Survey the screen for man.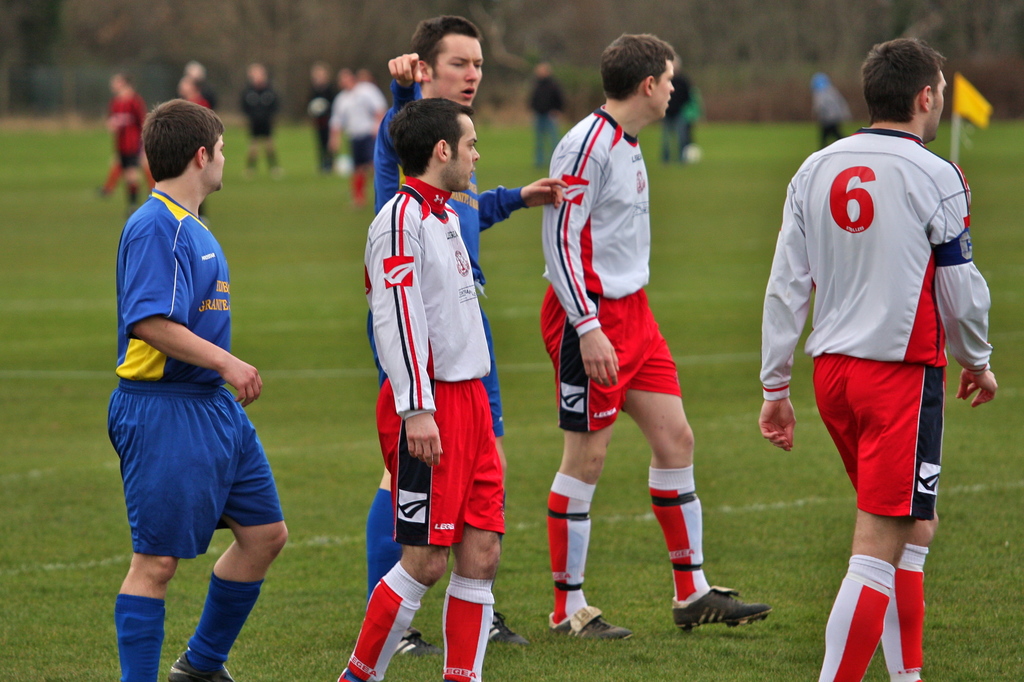
Survey found: select_region(367, 14, 570, 656).
